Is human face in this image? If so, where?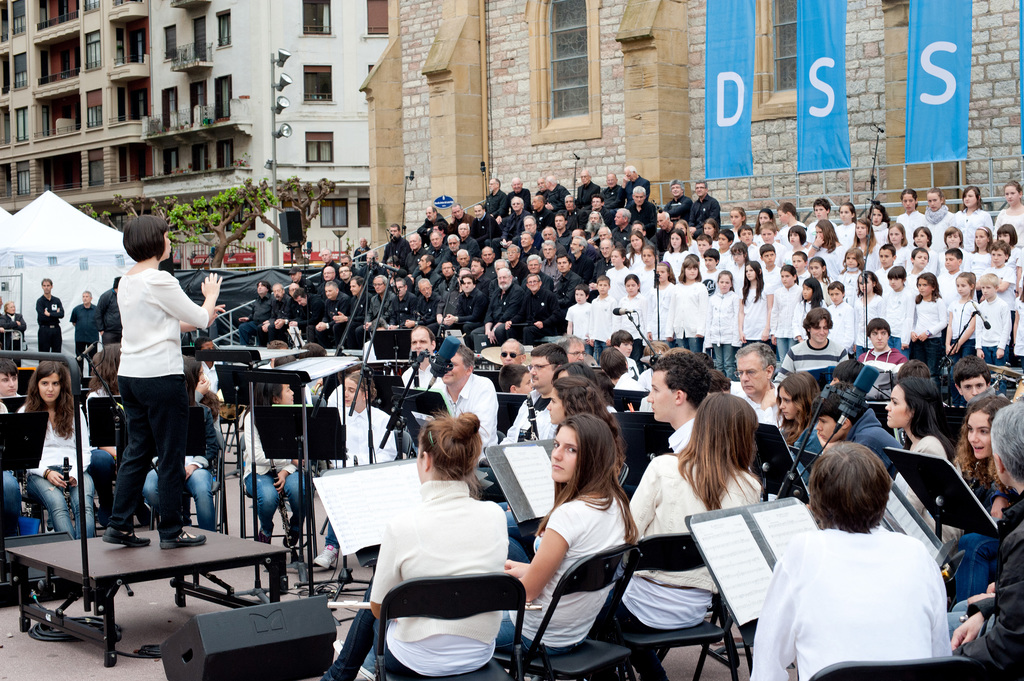
Yes, at bbox=[648, 371, 671, 421].
